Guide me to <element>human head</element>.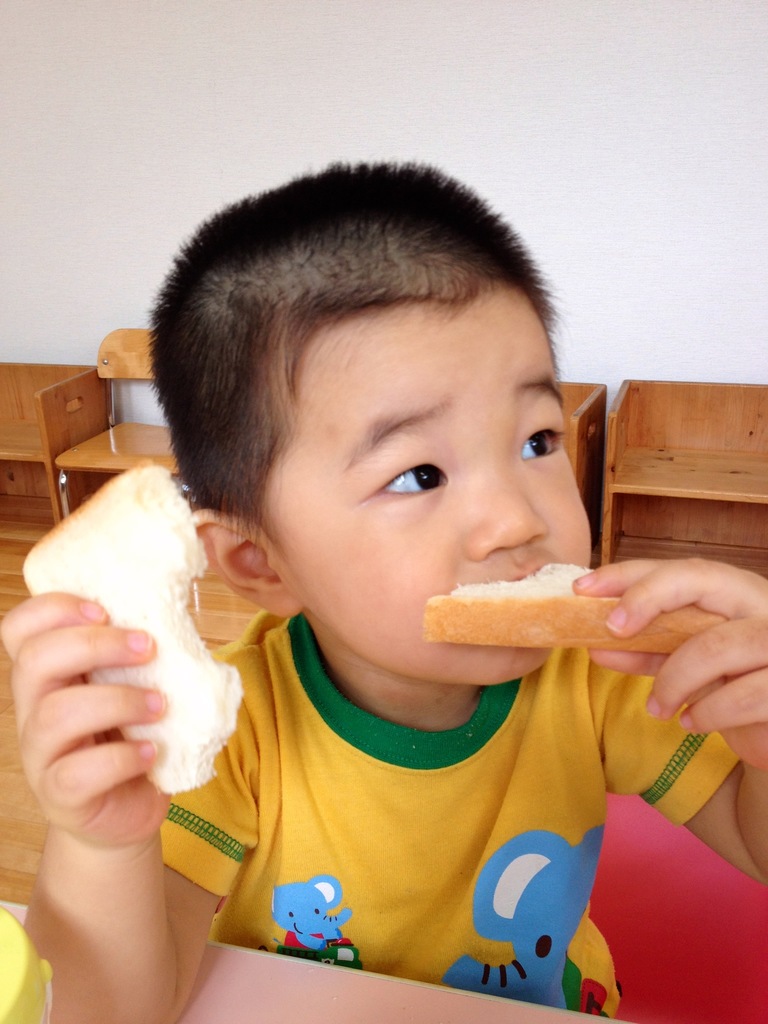
Guidance: select_region(160, 160, 606, 630).
